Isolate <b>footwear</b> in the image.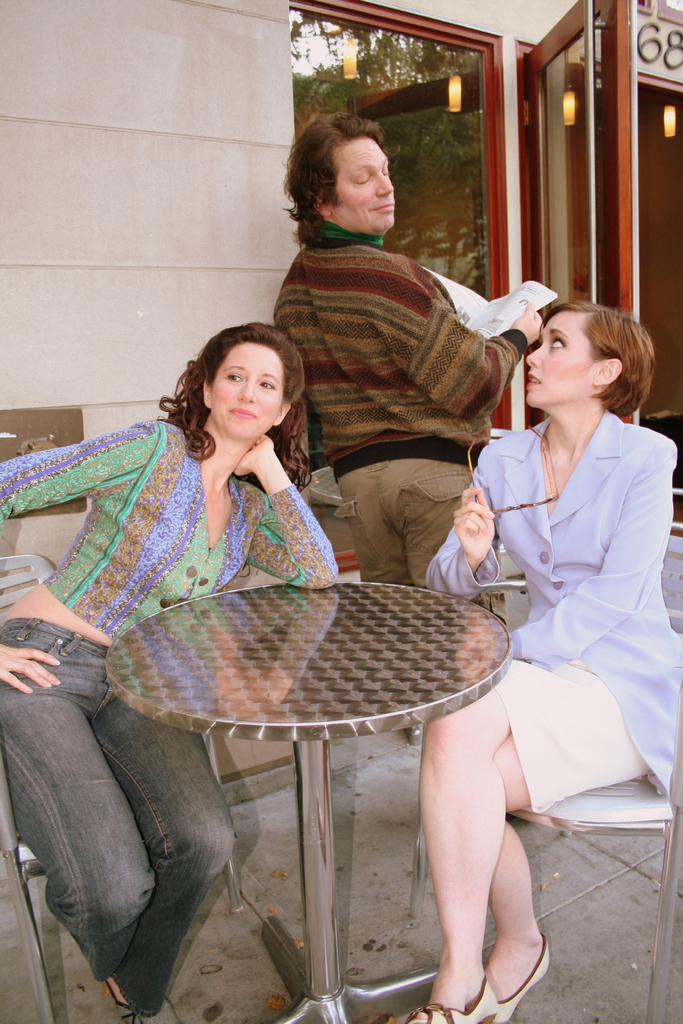
Isolated region: x1=399 y1=986 x2=492 y2=1023.
